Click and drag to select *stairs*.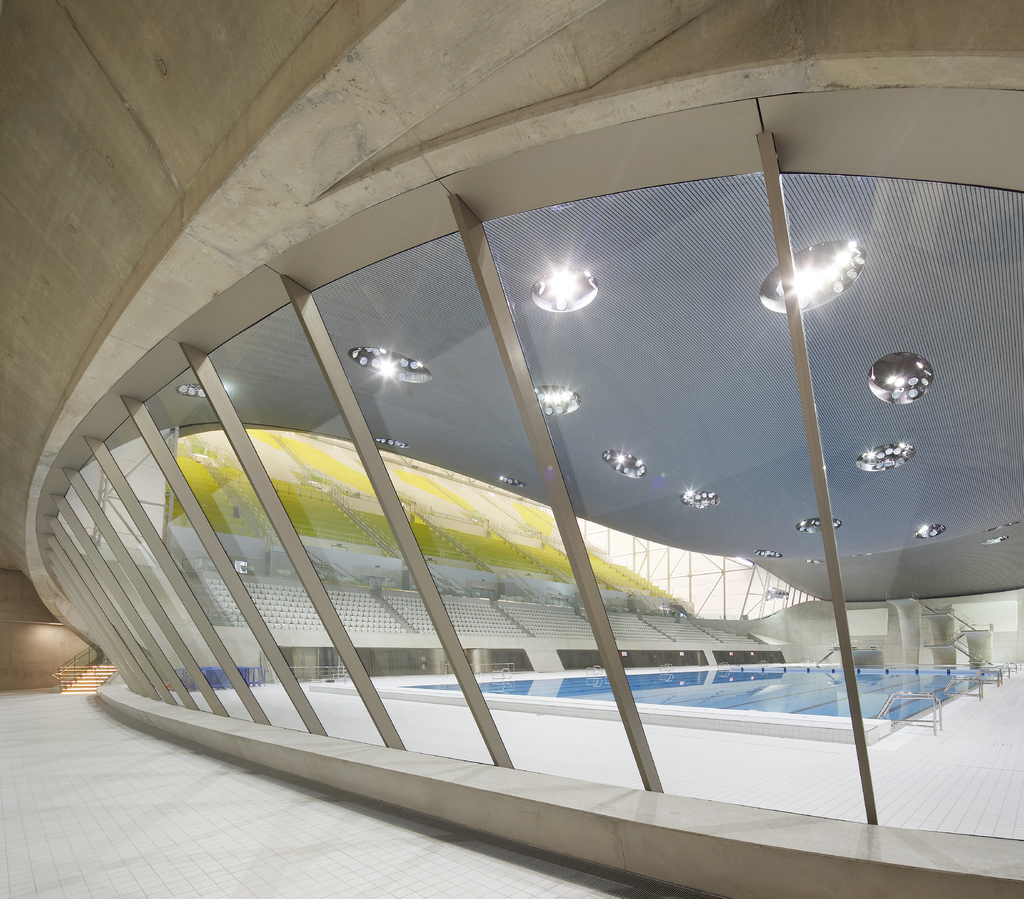
Selection: x1=49, y1=662, x2=121, y2=698.
